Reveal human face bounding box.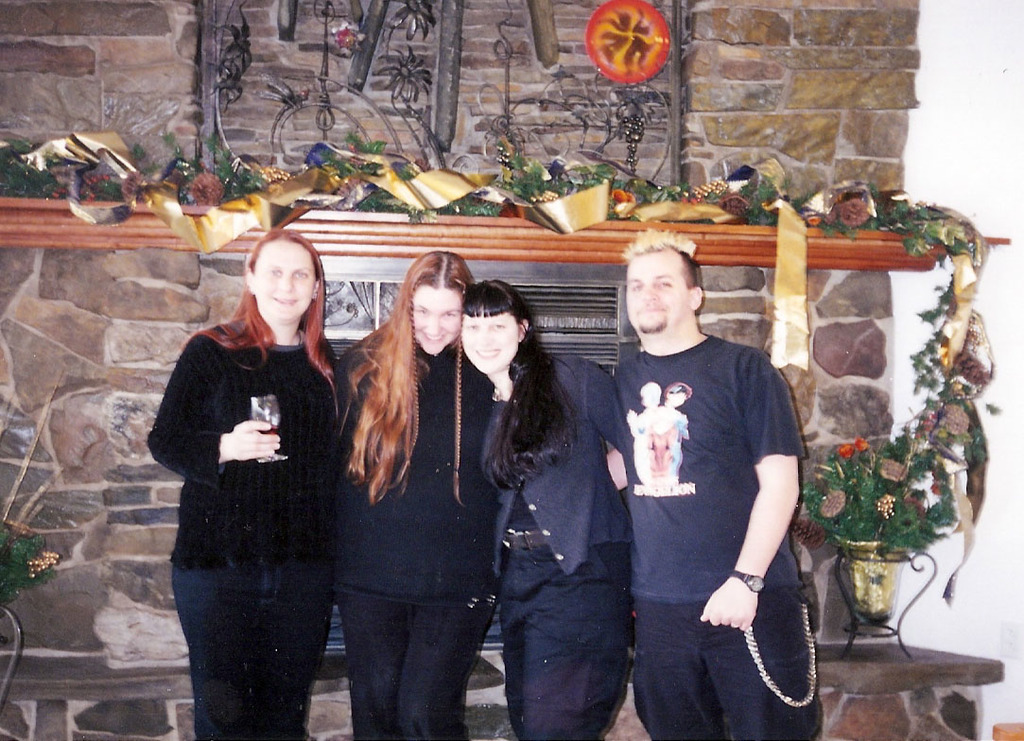
Revealed: pyautogui.locateOnScreen(621, 252, 684, 336).
